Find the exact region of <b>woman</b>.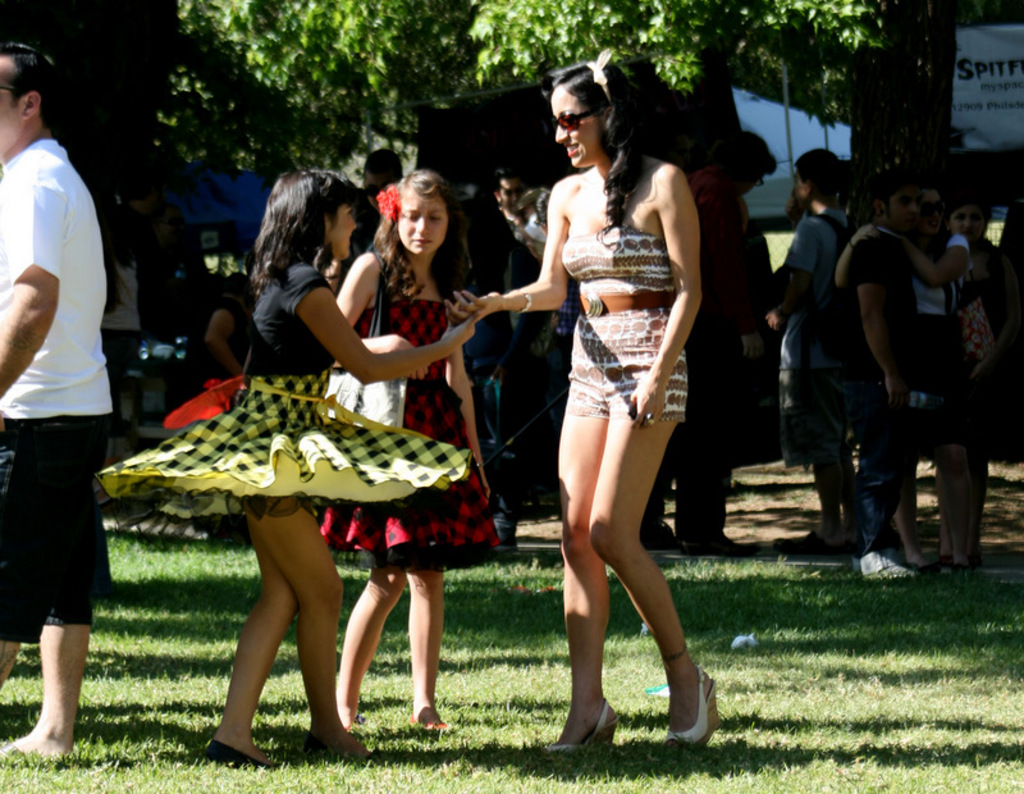
Exact region: <region>95, 165, 479, 767</region>.
